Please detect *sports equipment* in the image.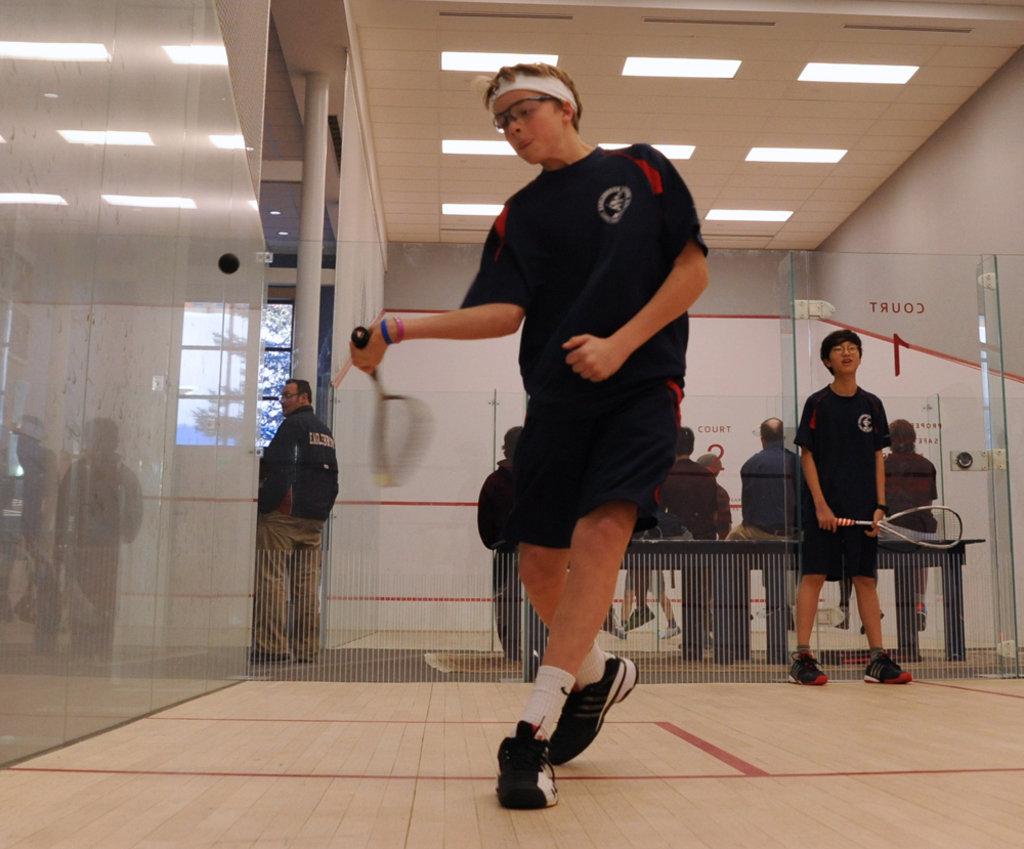
[left=352, top=327, right=432, bottom=484].
